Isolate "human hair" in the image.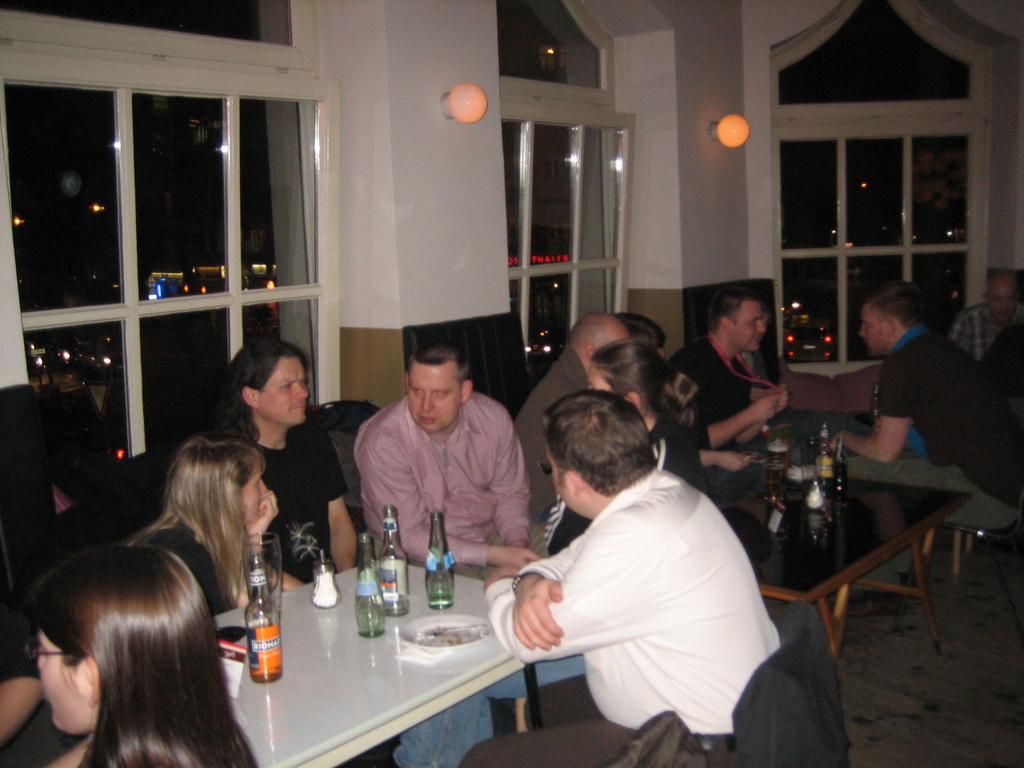
Isolated region: x1=708, y1=284, x2=765, y2=333.
